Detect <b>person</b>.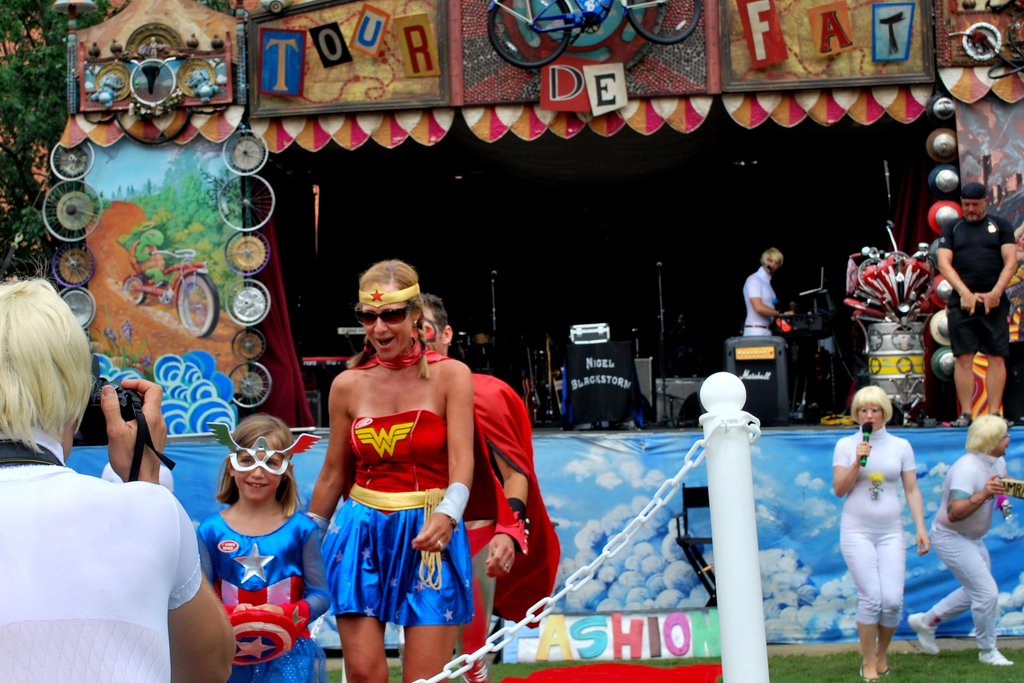
Detected at l=0, t=280, r=236, b=682.
